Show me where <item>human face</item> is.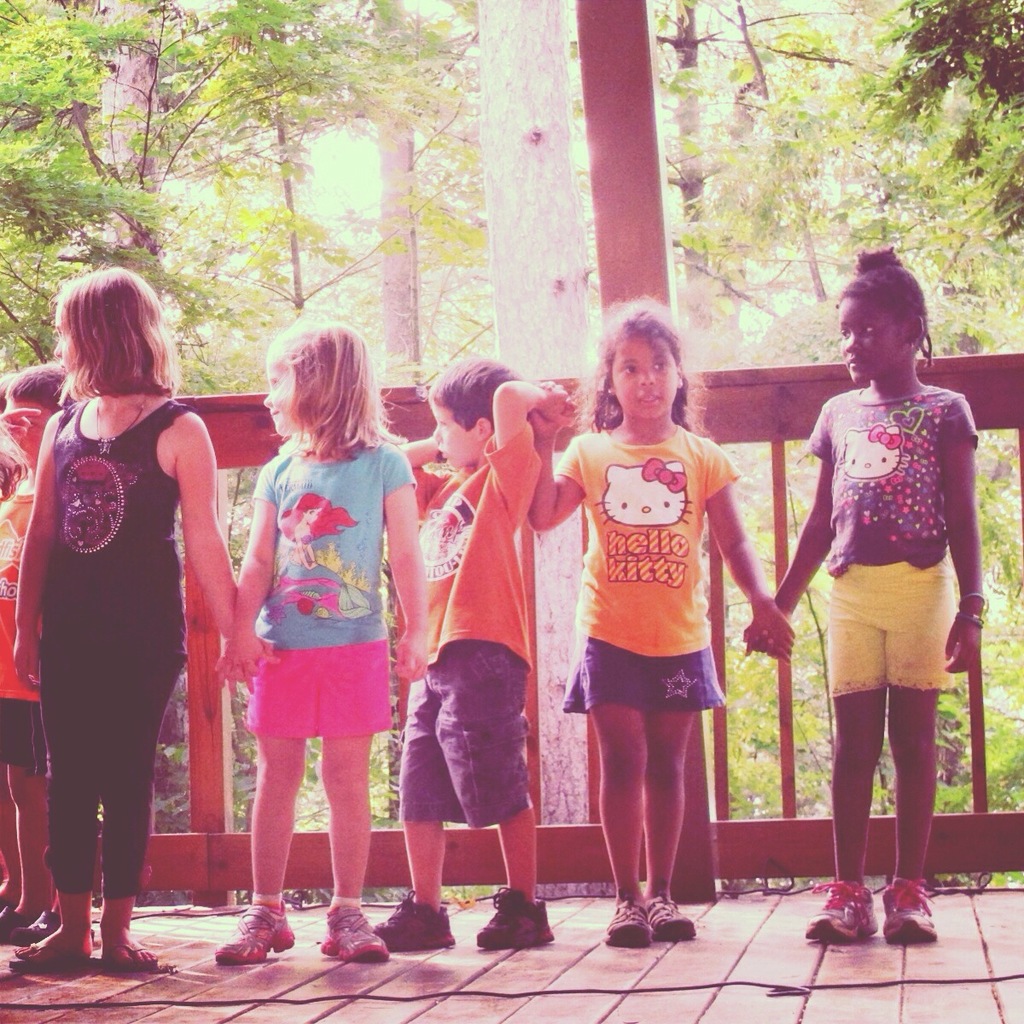
<item>human face</item> is at {"left": 613, "top": 330, "right": 680, "bottom": 419}.
